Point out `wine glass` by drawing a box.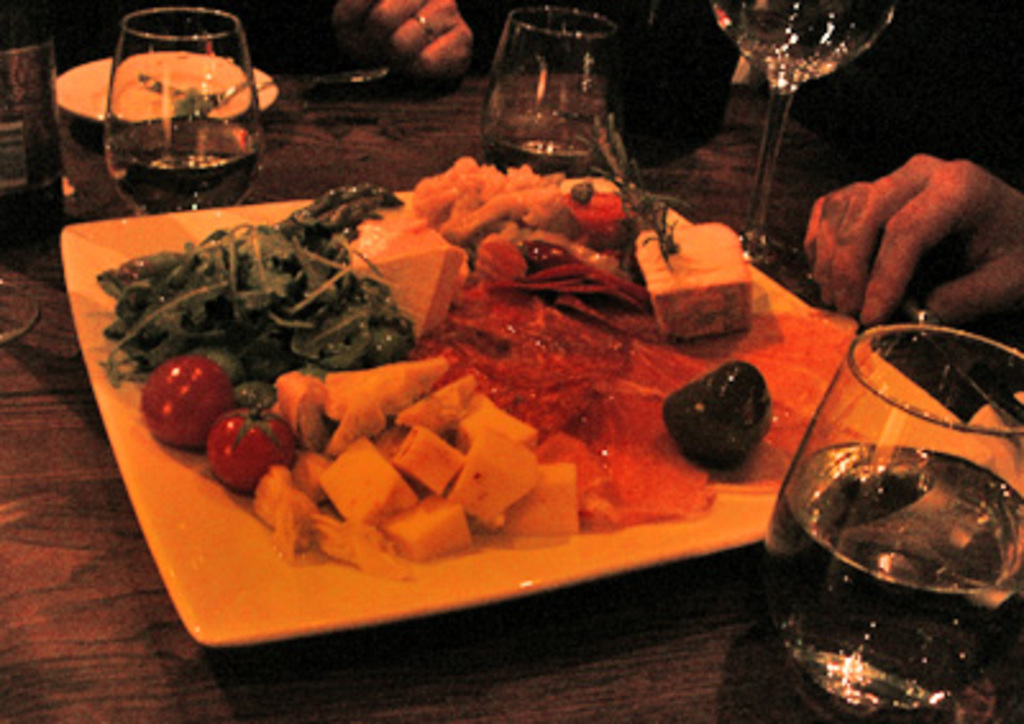
select_region(712, 0, 899, 281).
